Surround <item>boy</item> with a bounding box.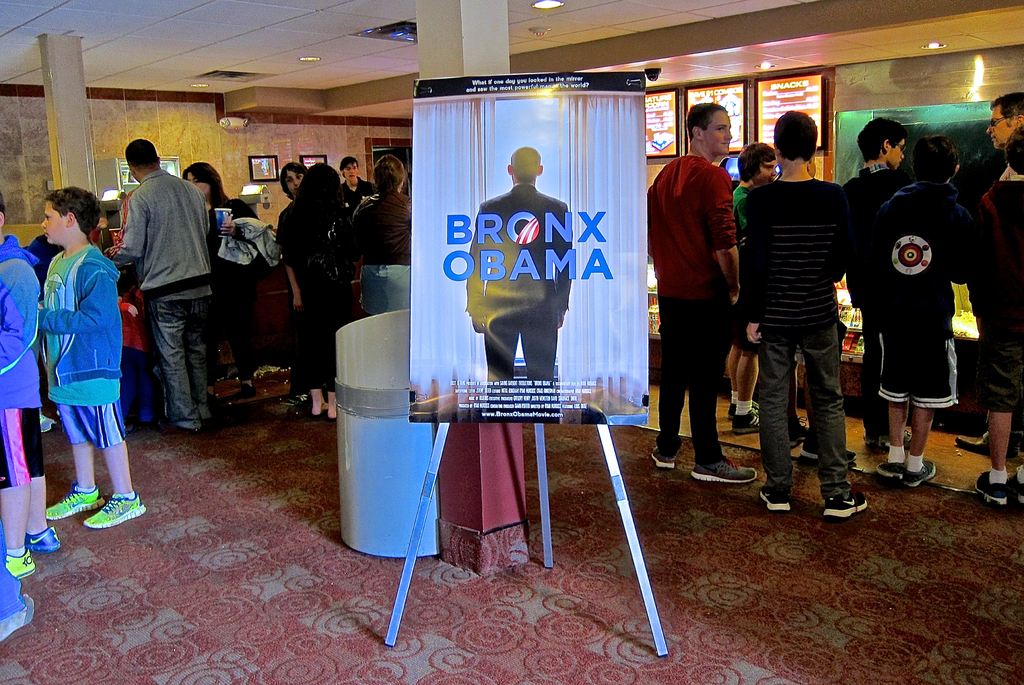
bbox=[744, 108, 874, 527].
